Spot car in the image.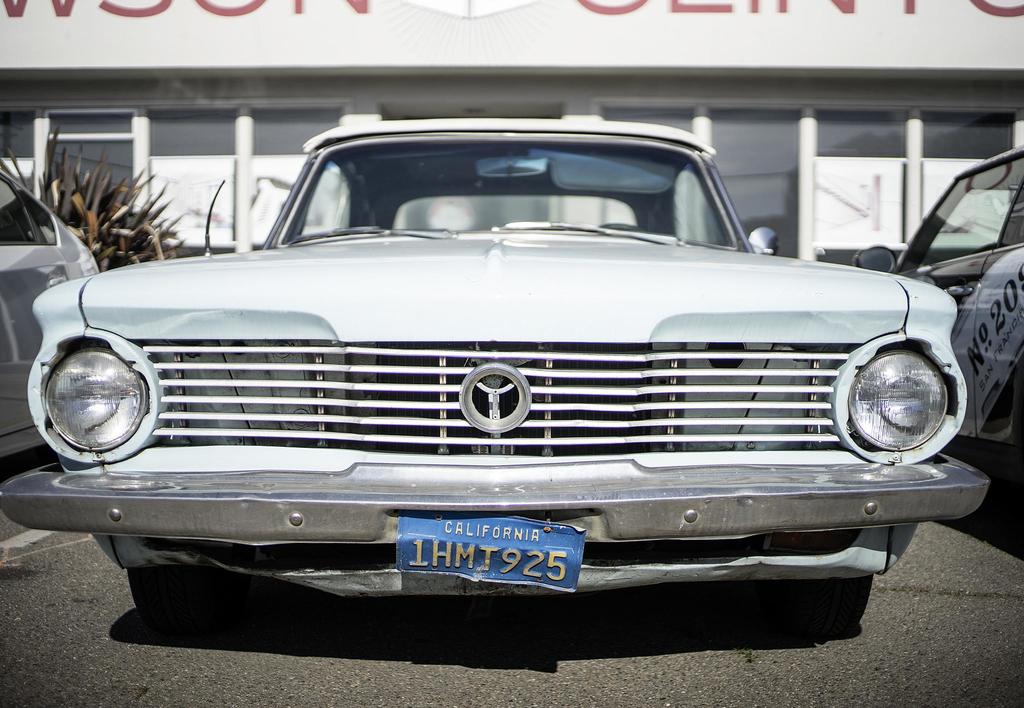
car found at bbox(883, 145, 1023, 479).
